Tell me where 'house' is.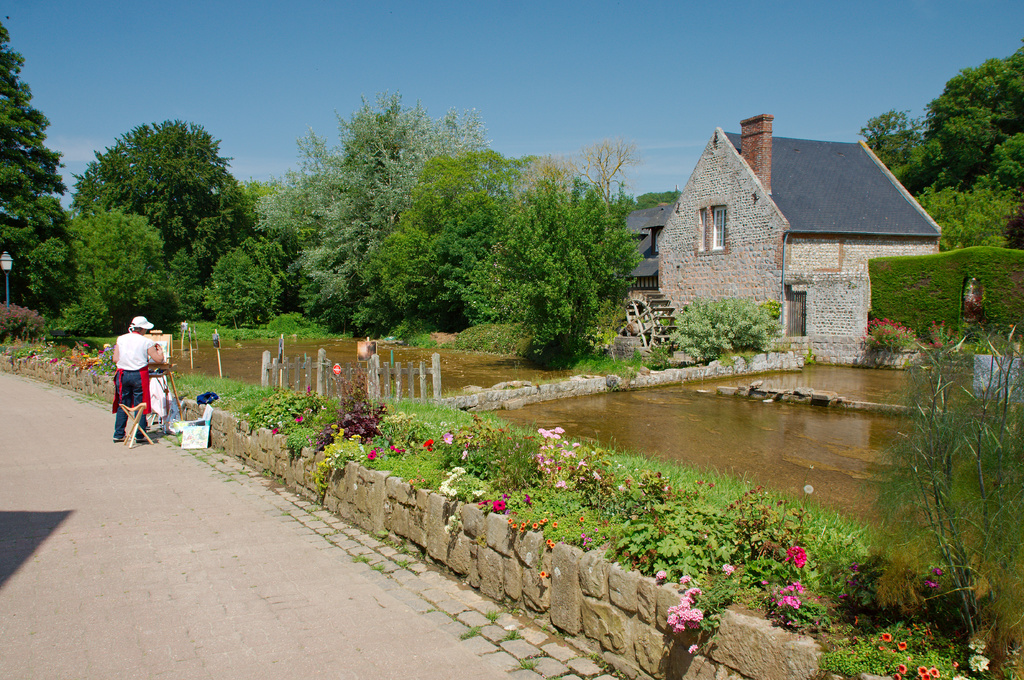
'house' is at 692,111,943,324.
